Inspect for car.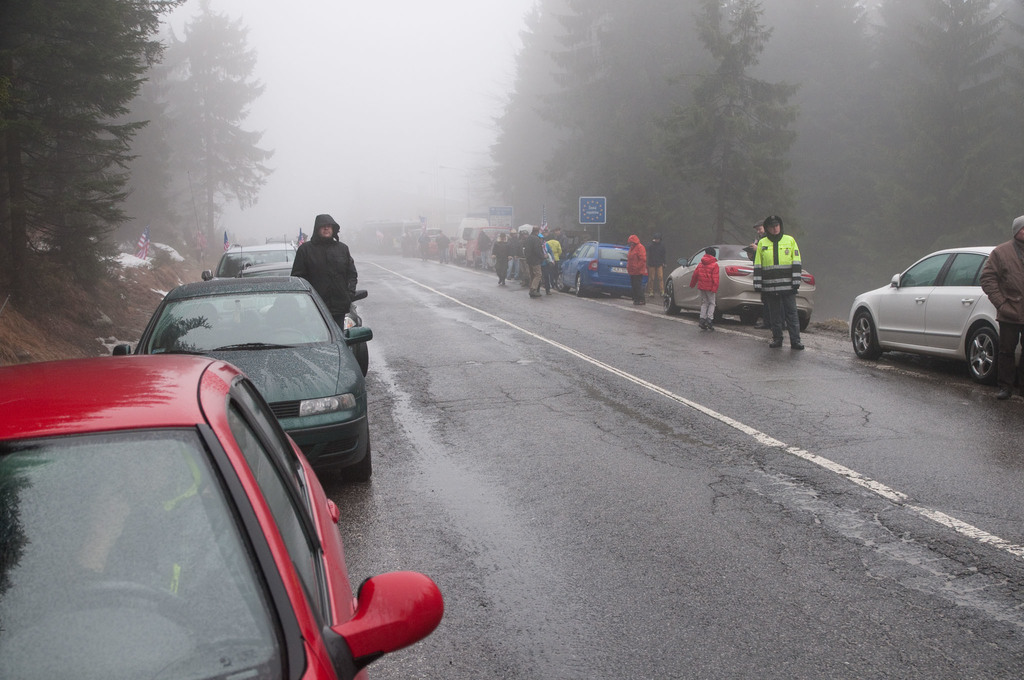
Inspection: BBox(556, 239, 650, 296).
